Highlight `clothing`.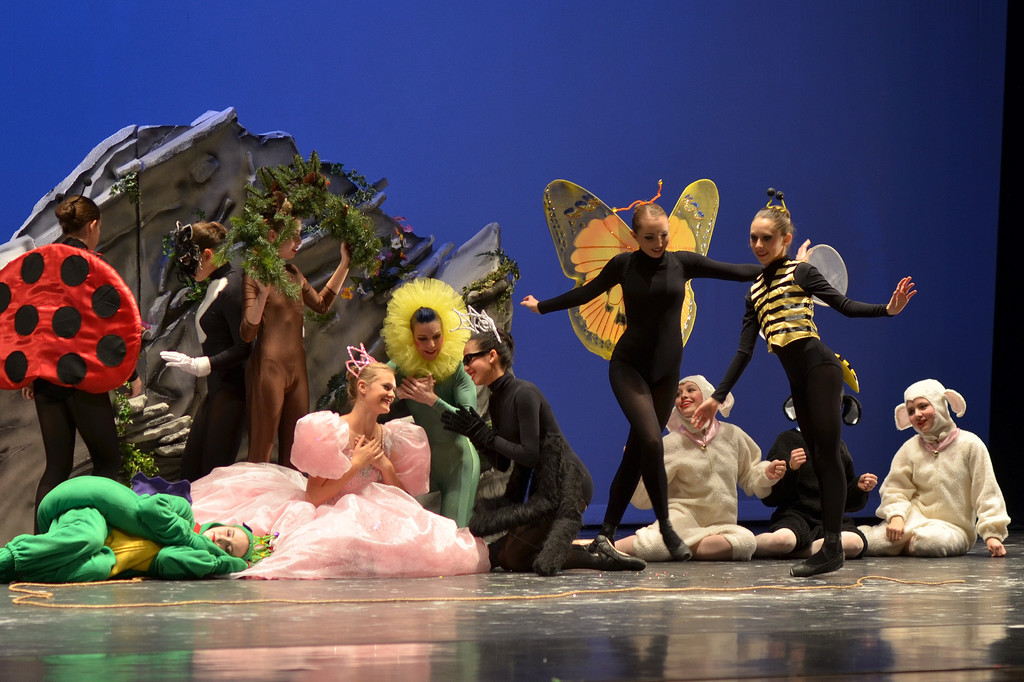
Highlighted region: rect(540, 252, 774, 535).
